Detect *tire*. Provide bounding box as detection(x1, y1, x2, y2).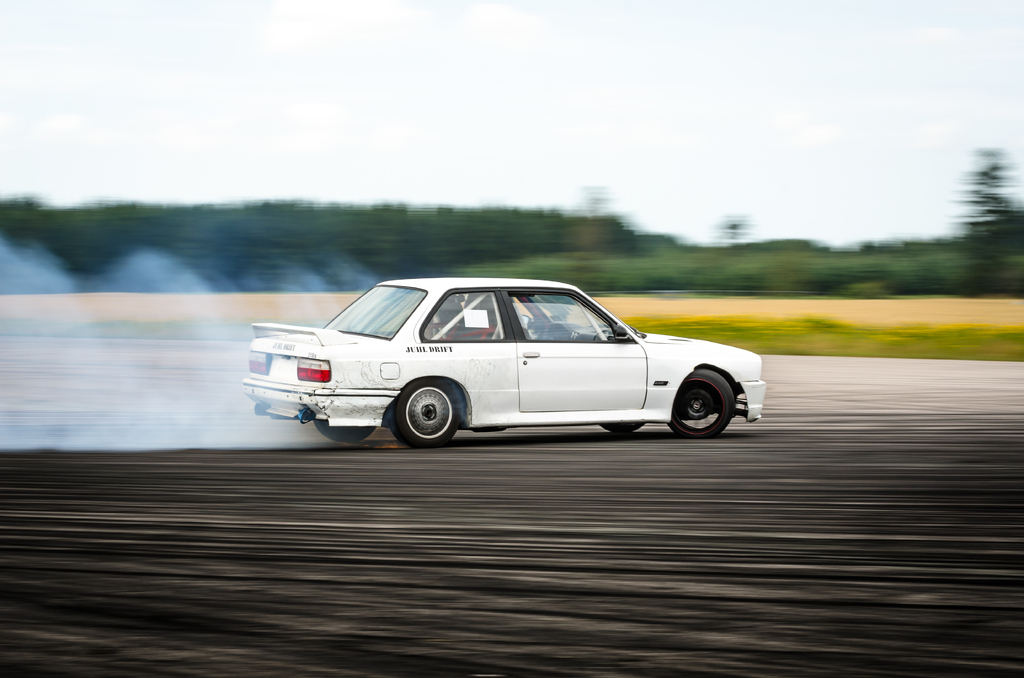
detection(396, 381, 454, 446).
